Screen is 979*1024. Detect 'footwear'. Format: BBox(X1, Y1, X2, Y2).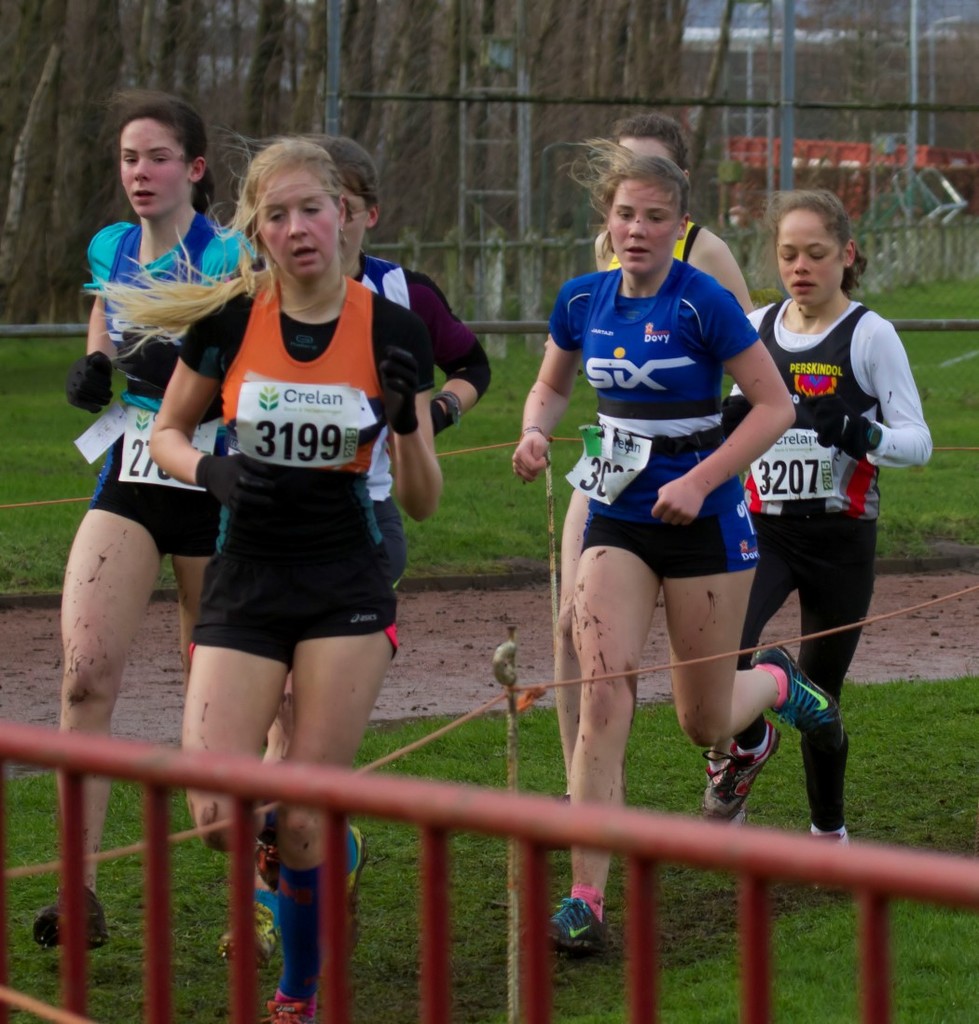
BBox(541, 878, 606, 957).
